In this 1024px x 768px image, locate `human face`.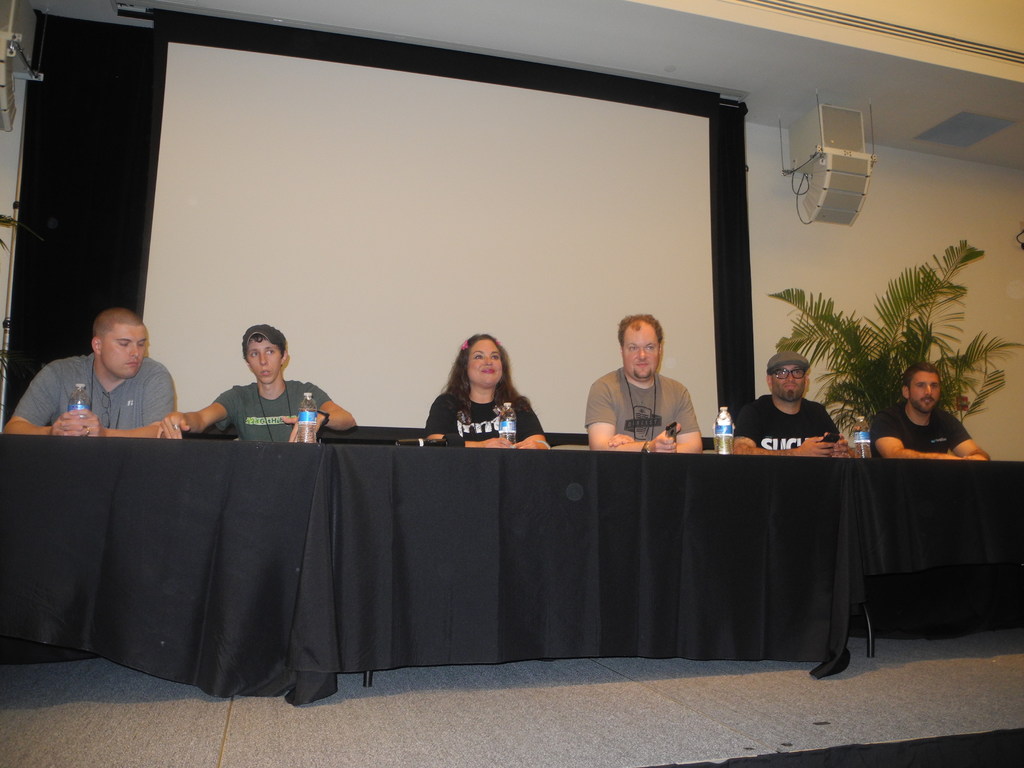
Bounding box: box(470, 339, 503, 390).
